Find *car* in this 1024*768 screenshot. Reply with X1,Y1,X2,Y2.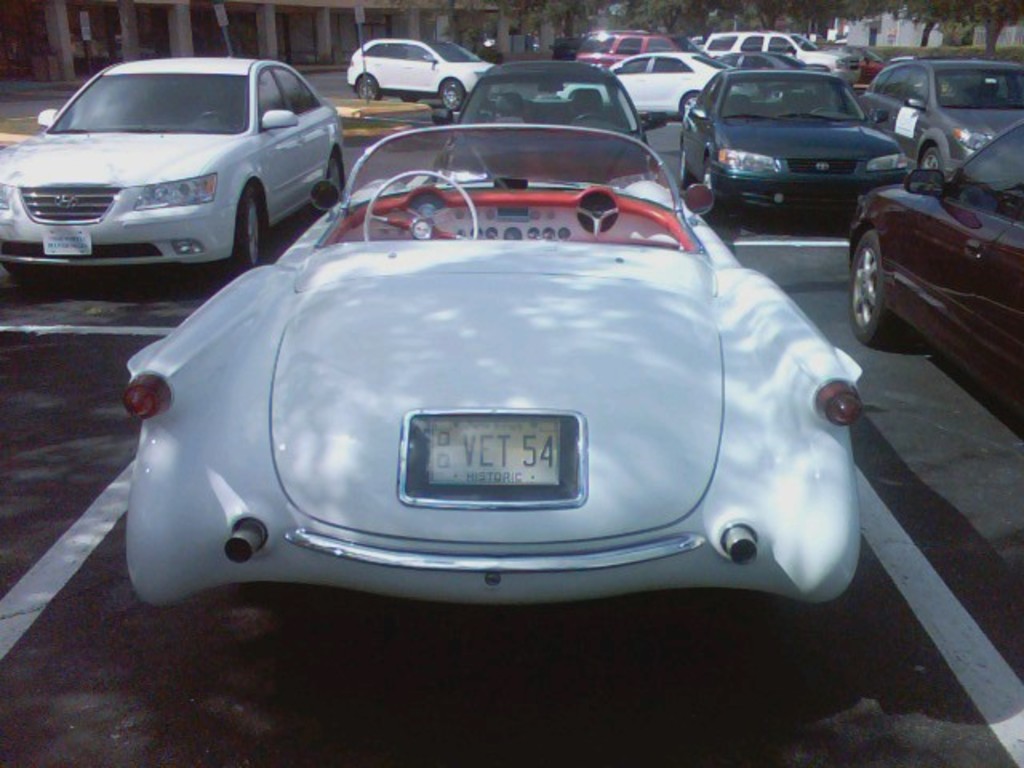
850,114,1022,416.
